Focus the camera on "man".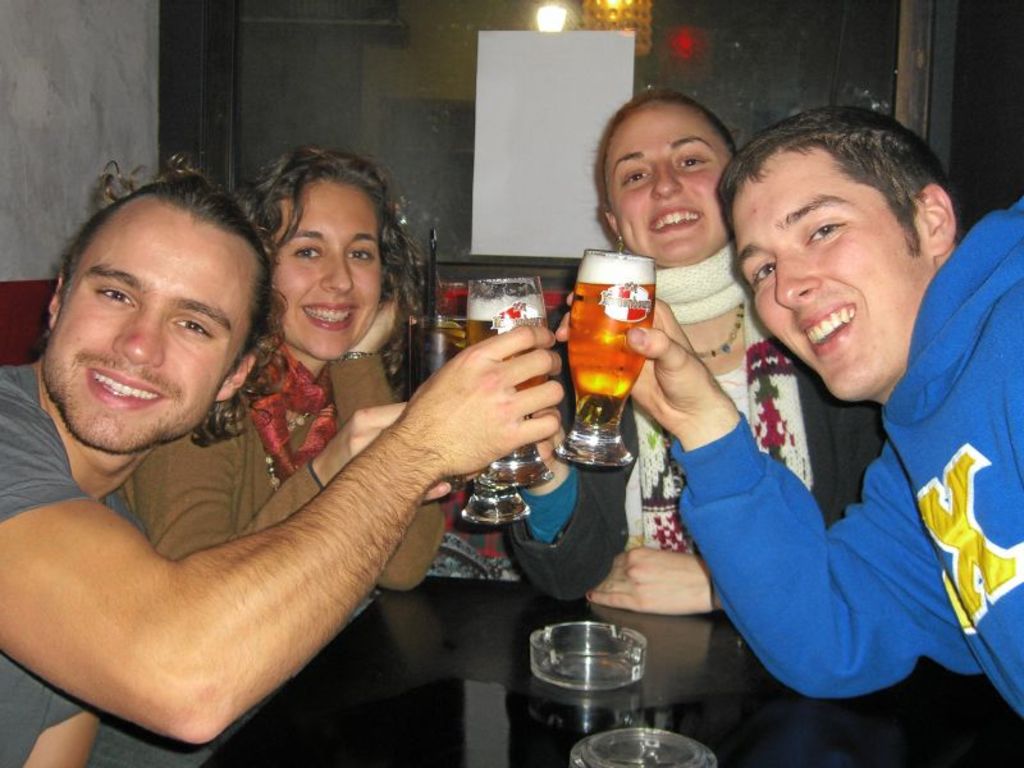
Focus region: crop(549, 110, 1023, 755).
